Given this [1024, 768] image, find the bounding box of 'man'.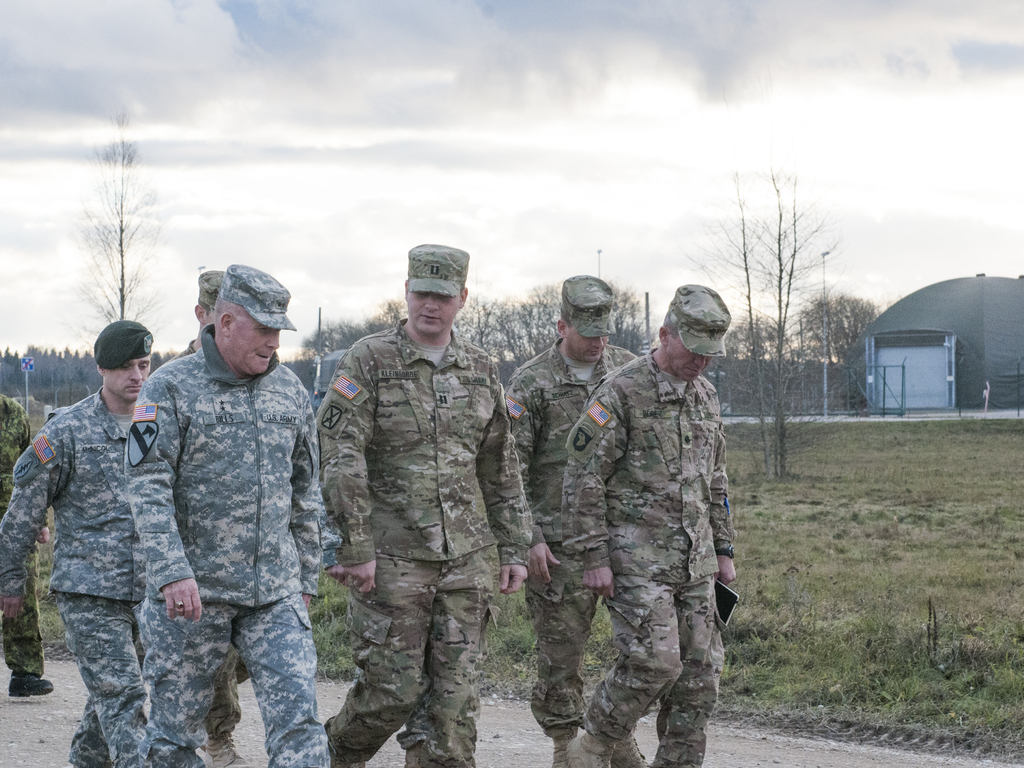
[570, 285, 739, 767].
